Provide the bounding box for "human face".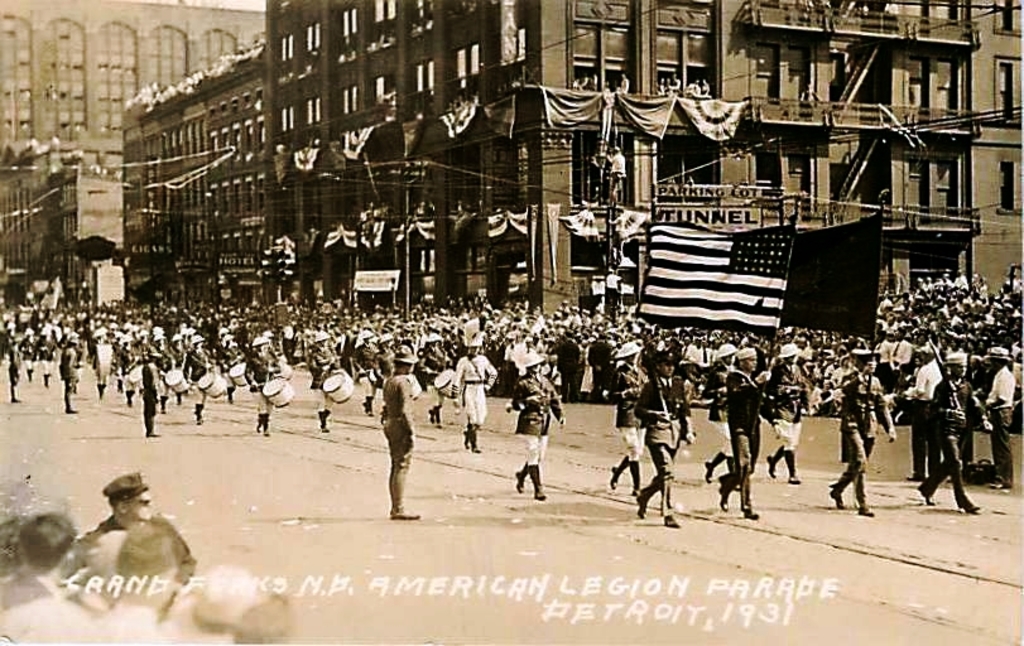
[660,362,677,379].
